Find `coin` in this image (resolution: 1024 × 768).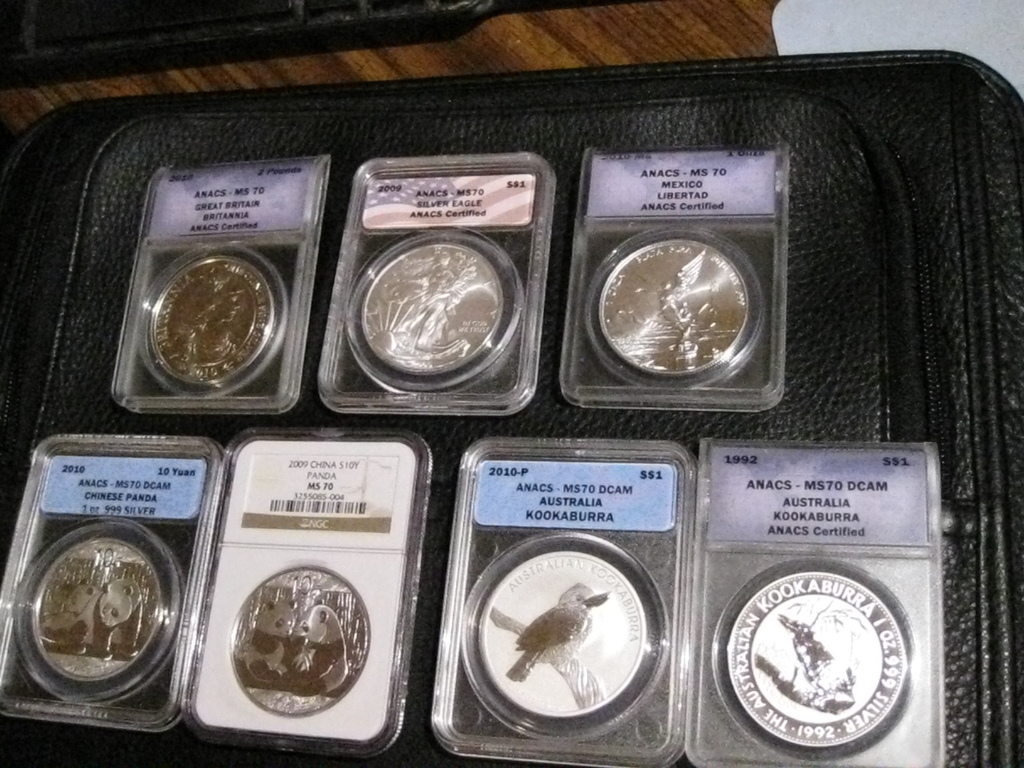
l=24, t=531, r=162, b=685.
